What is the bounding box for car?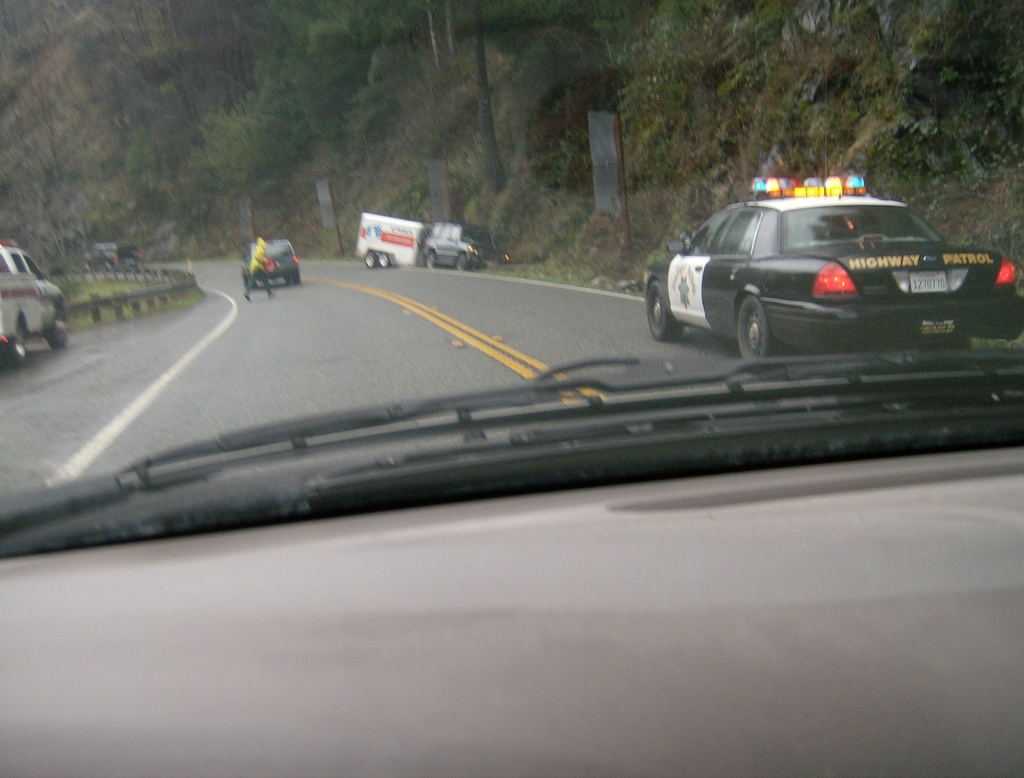
select_region(657, 180, 987, 365).
